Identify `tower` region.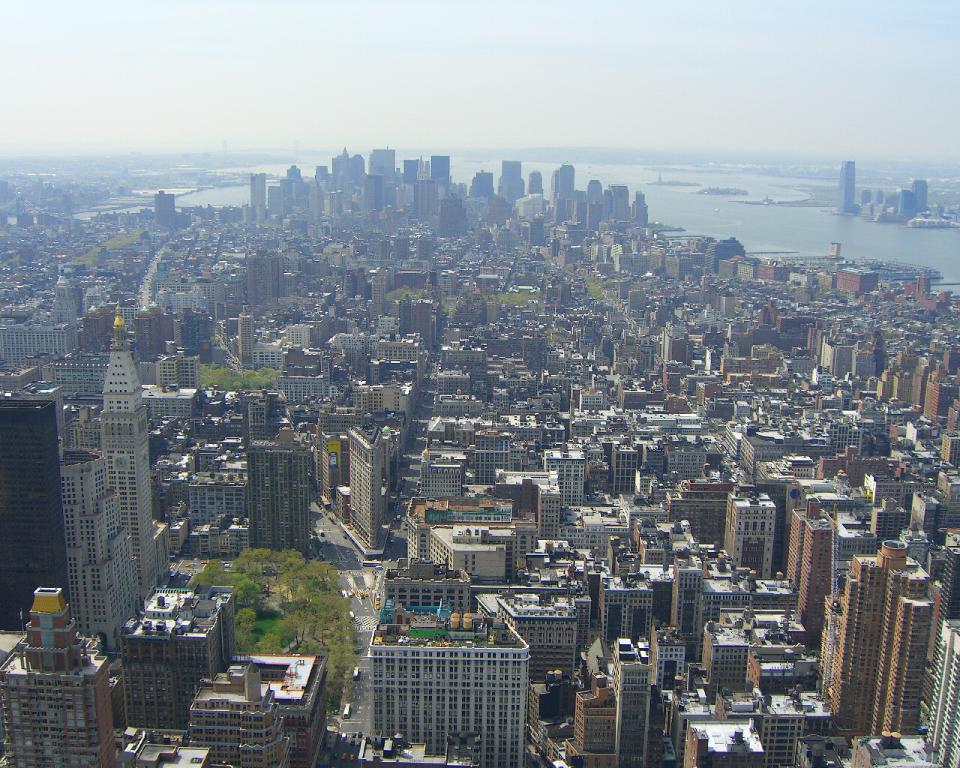
Region: [left=722, top=487, right=777, bottom=578].
